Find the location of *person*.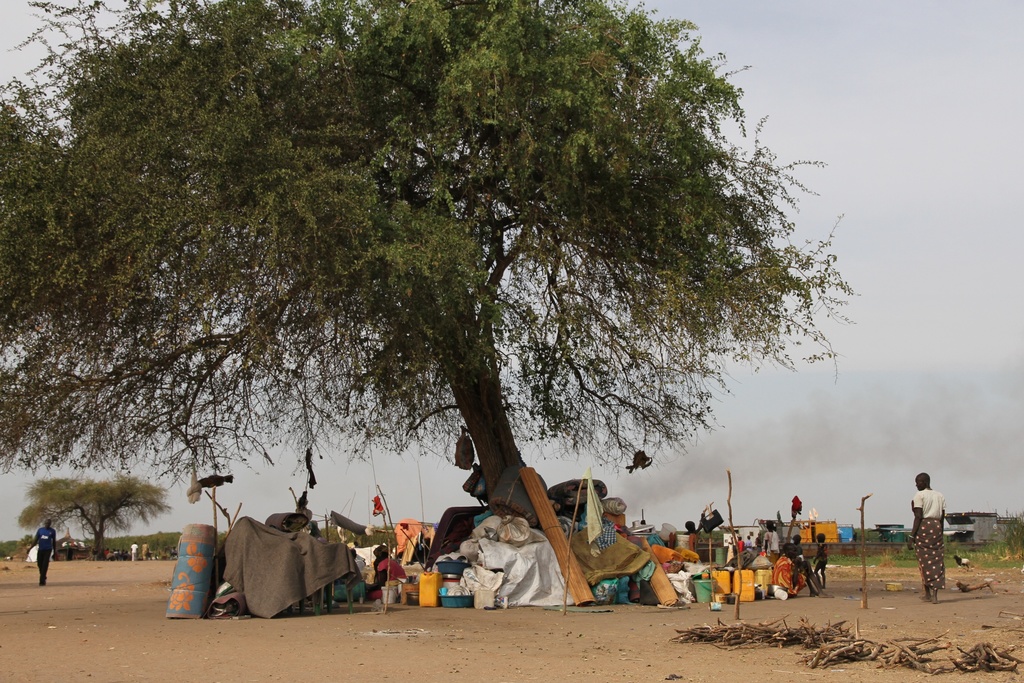
Location: [746, 533, 755, 547].
